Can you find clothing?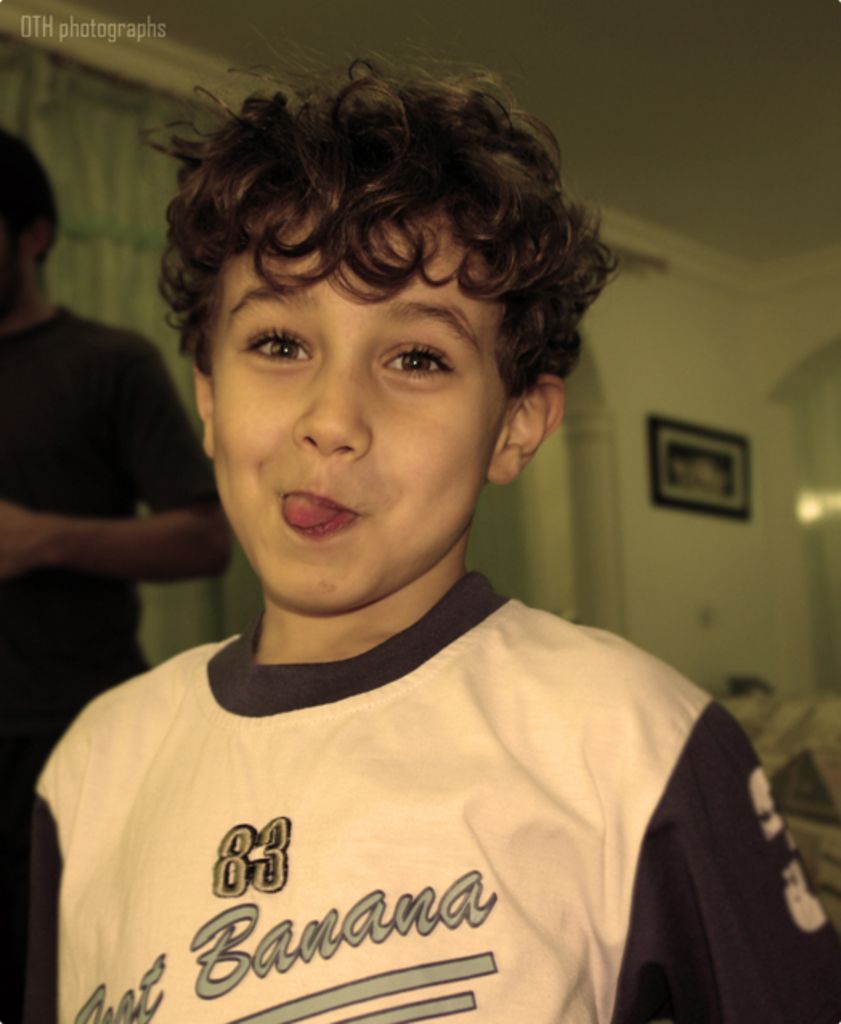
Yes, bounding box: bbox=(0, 562, 780, 1003).
